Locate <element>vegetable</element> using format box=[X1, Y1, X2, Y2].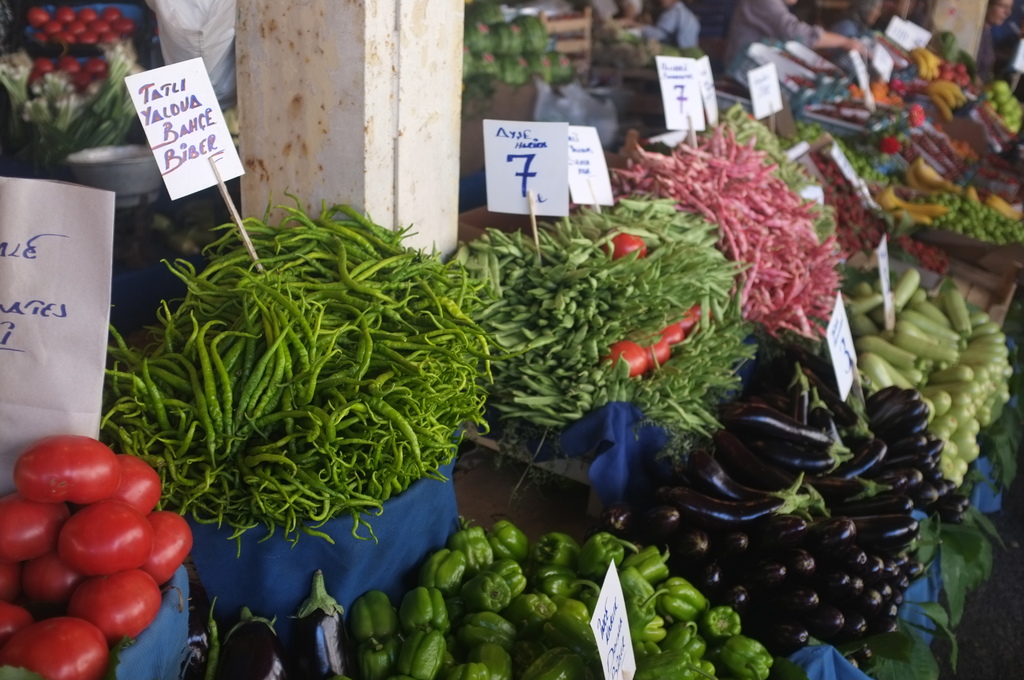
box=[28, 8, 47, 26].
